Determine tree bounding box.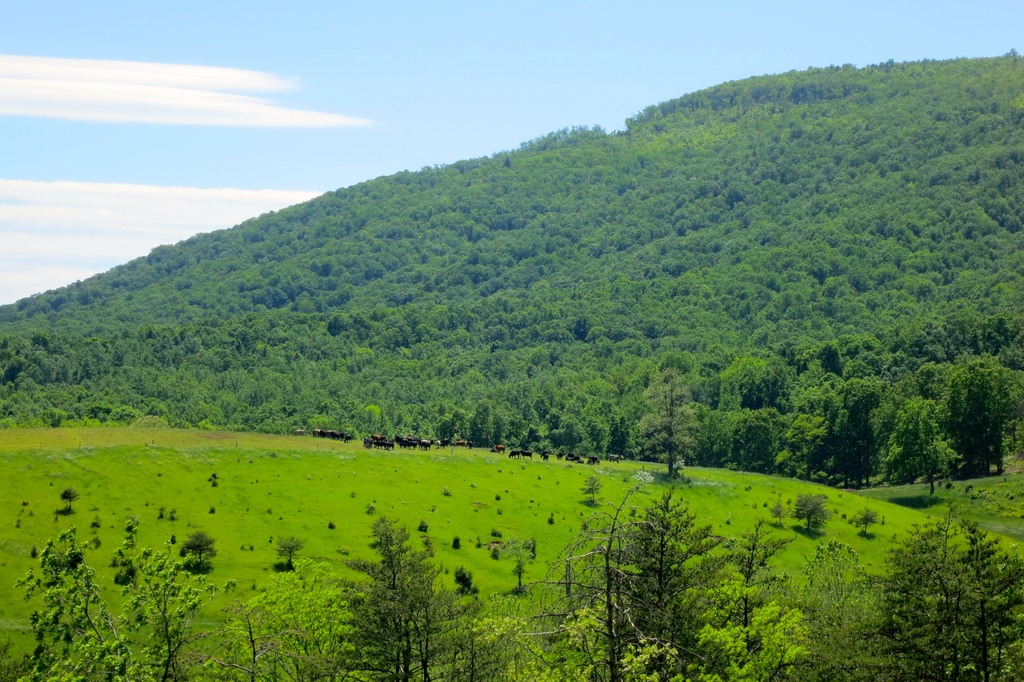
Determined: 21, 522, 235, 681.
